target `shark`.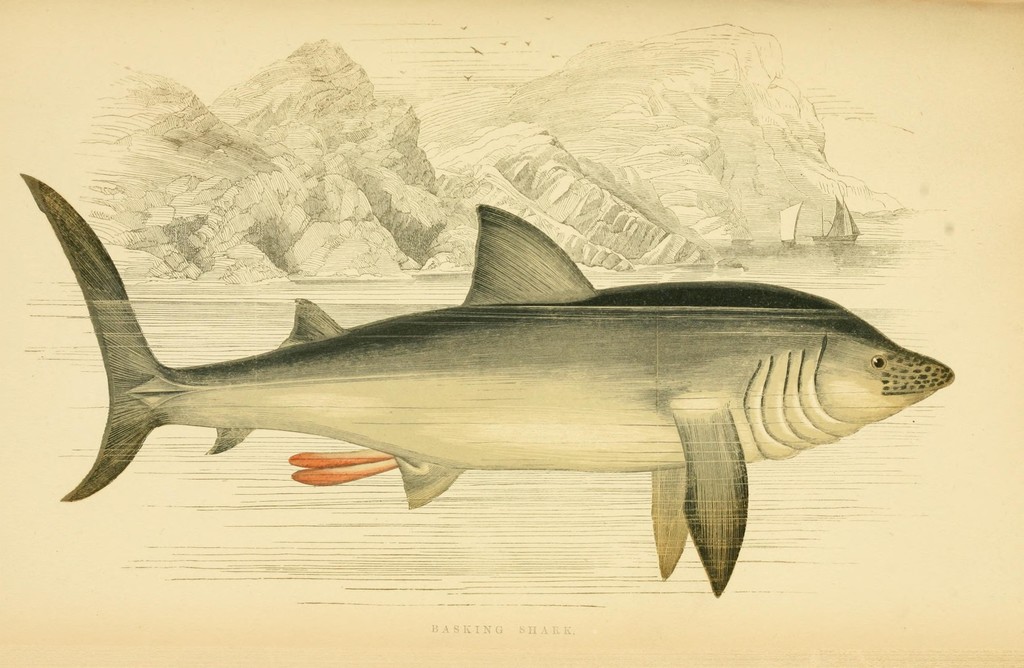
Target region: pyautogui.locateOnScreen(20, 168, 950, 595).
